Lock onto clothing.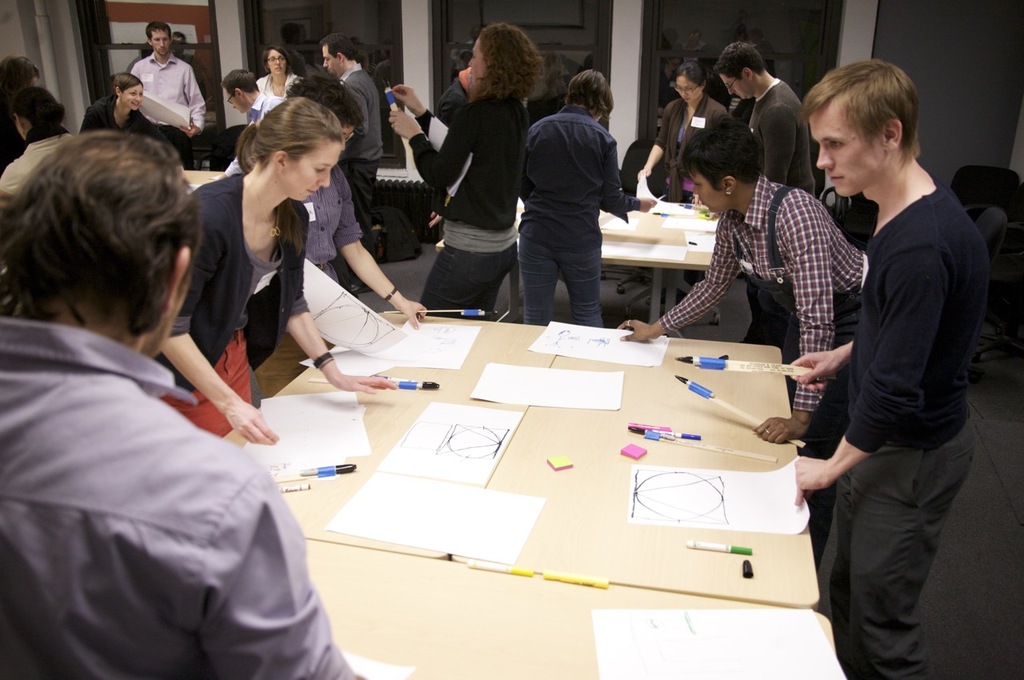
Locked: (339, 66, 382, 226).
